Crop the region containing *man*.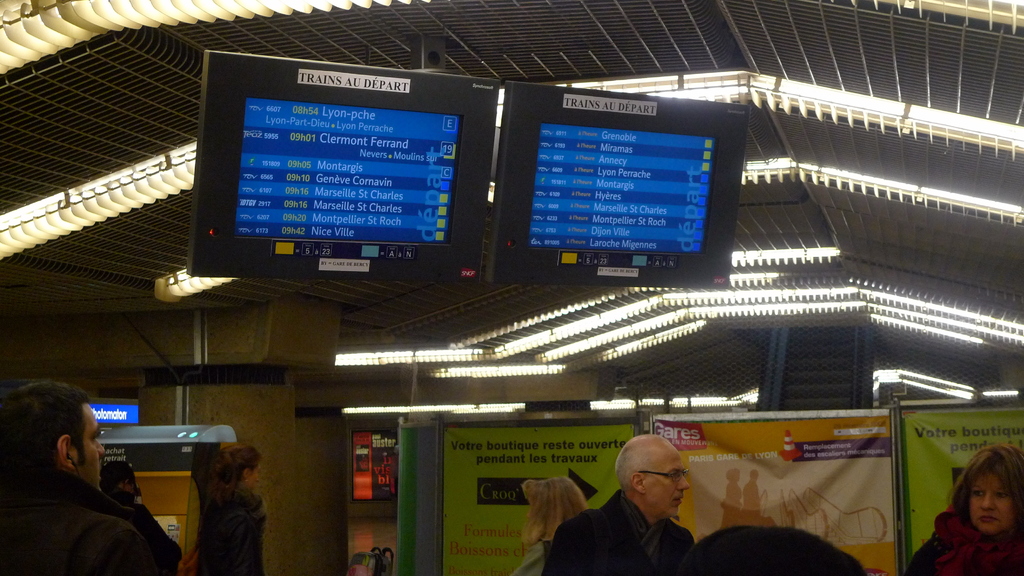
Crop region: 8:401:172:575.
